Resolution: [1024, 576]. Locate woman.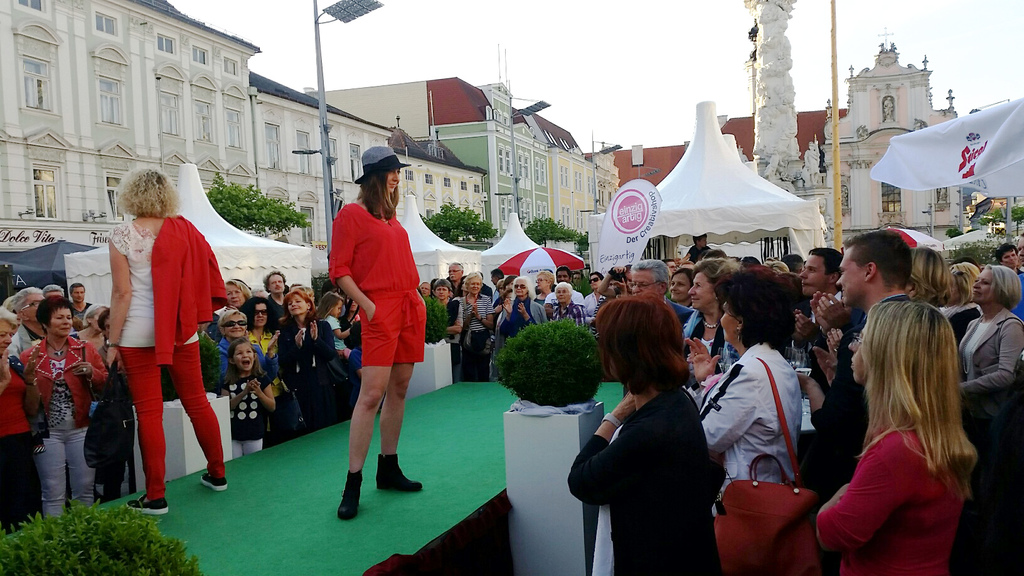
locate(550, 285, 590, 330).
